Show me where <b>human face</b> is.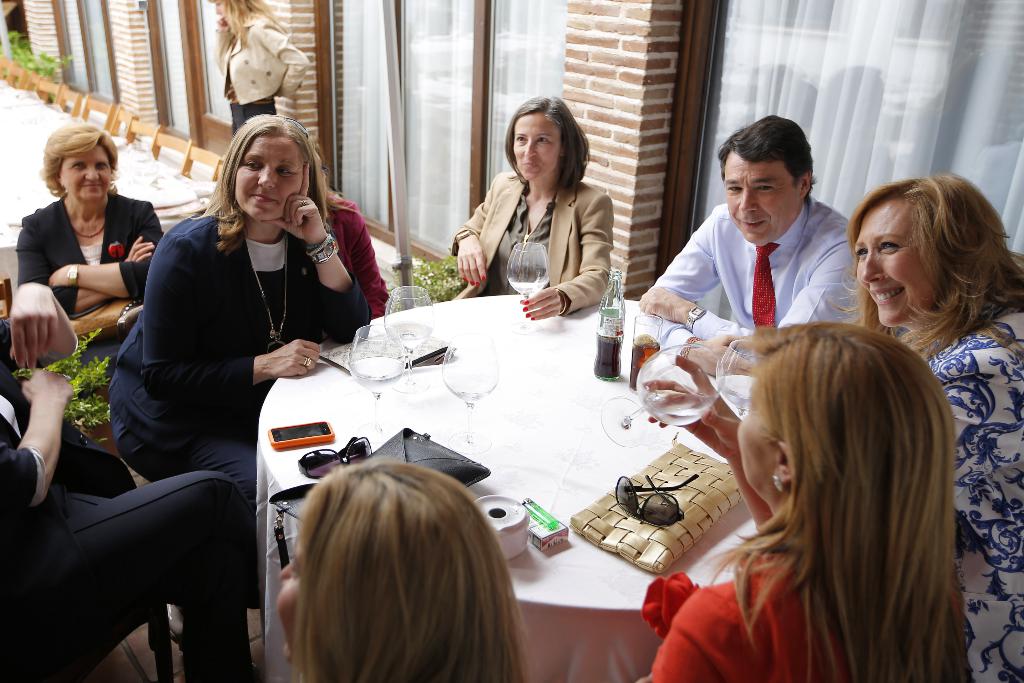
<b>human face</b> is at [735,386,776,495].
